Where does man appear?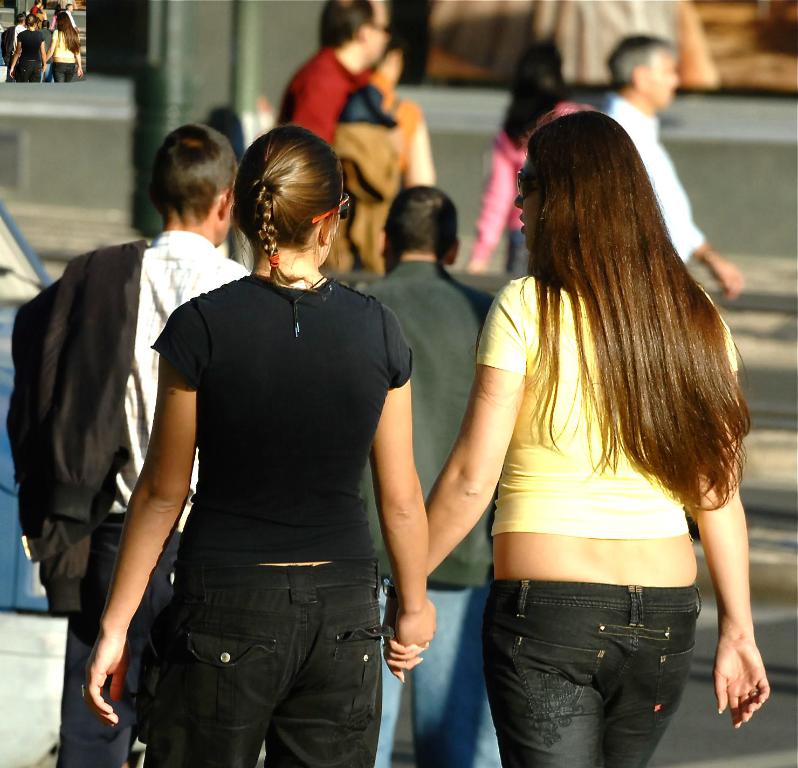
Appears at 66, 4, 81, 32.
